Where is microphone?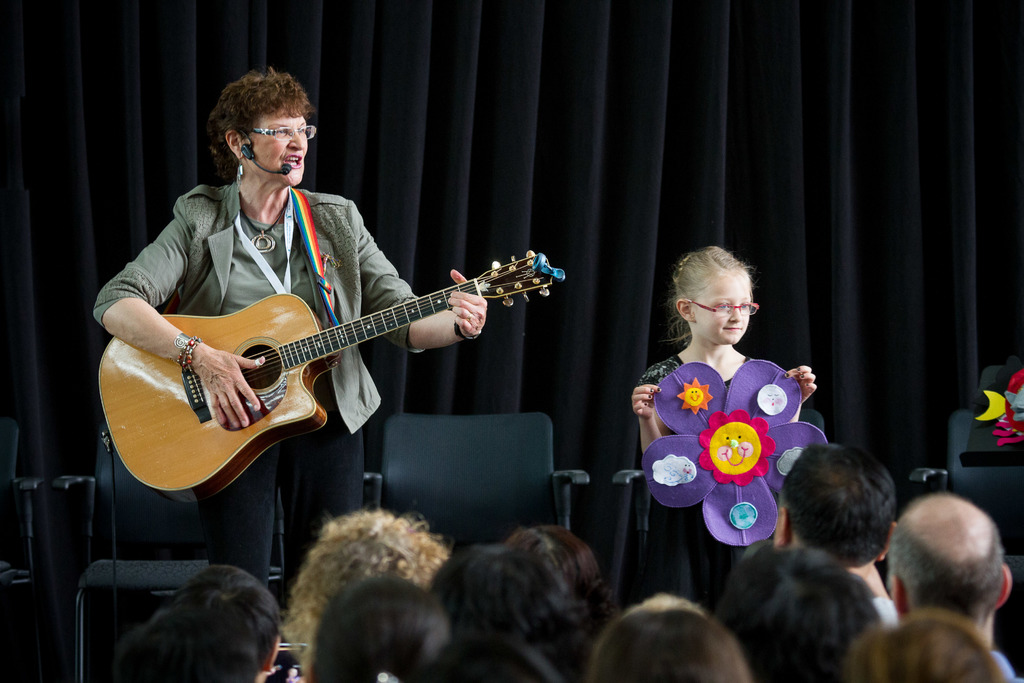
(left=237, top=128, right=292, bottom=178).
